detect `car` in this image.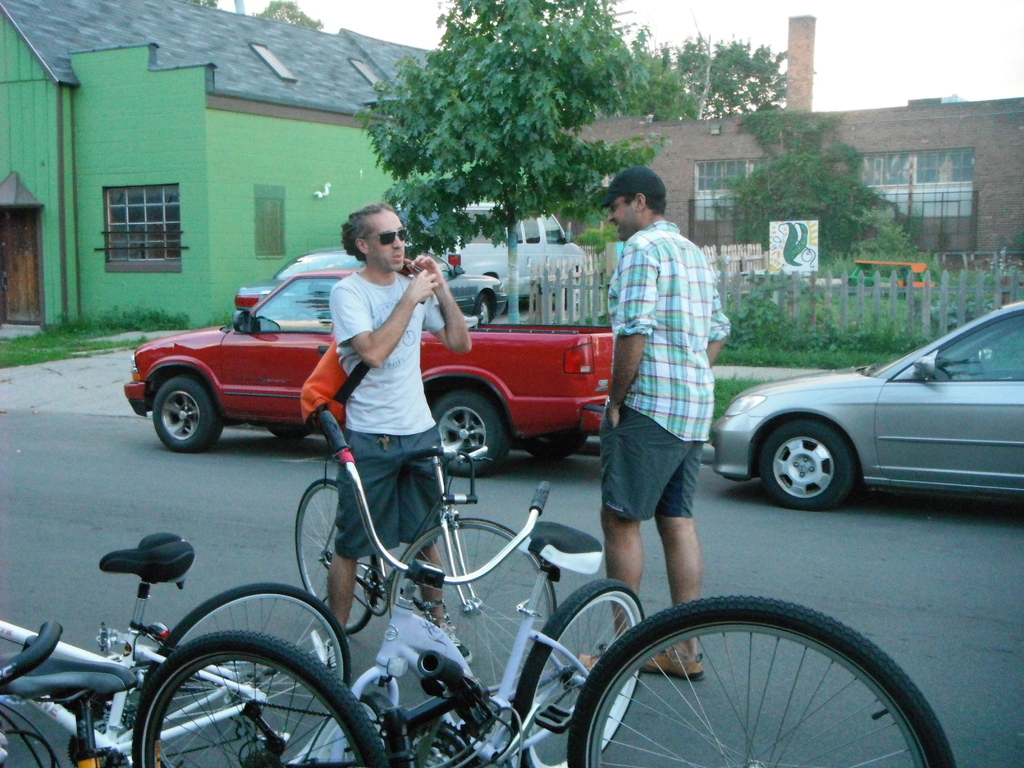
Detection: 228:242:514:331.
